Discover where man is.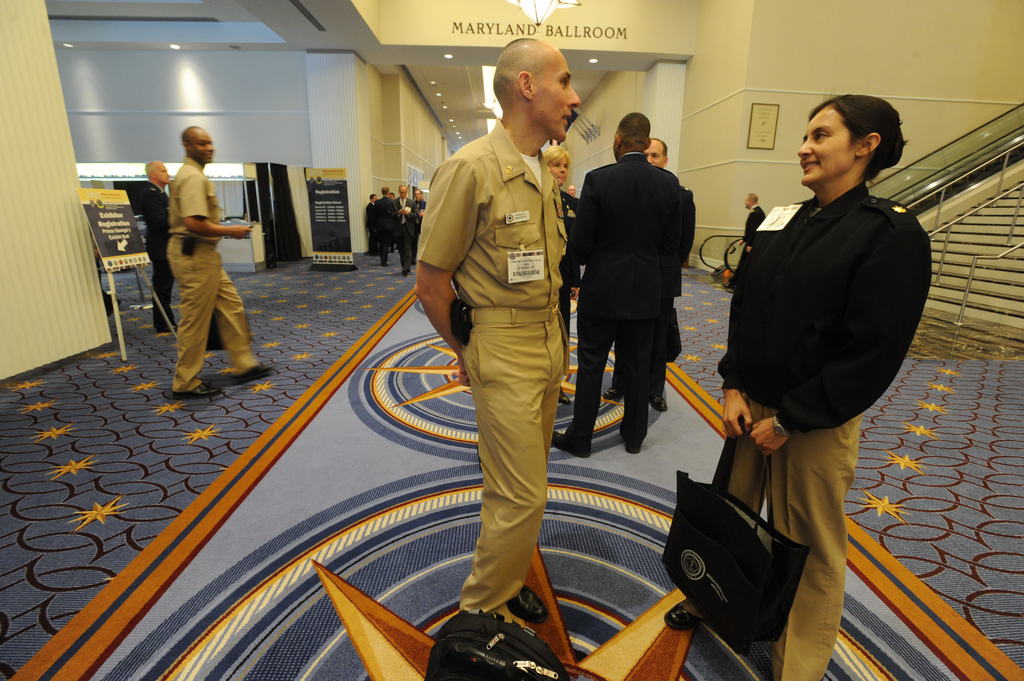
Discovered at [left=394, top=188, right=414, bottom=278].
